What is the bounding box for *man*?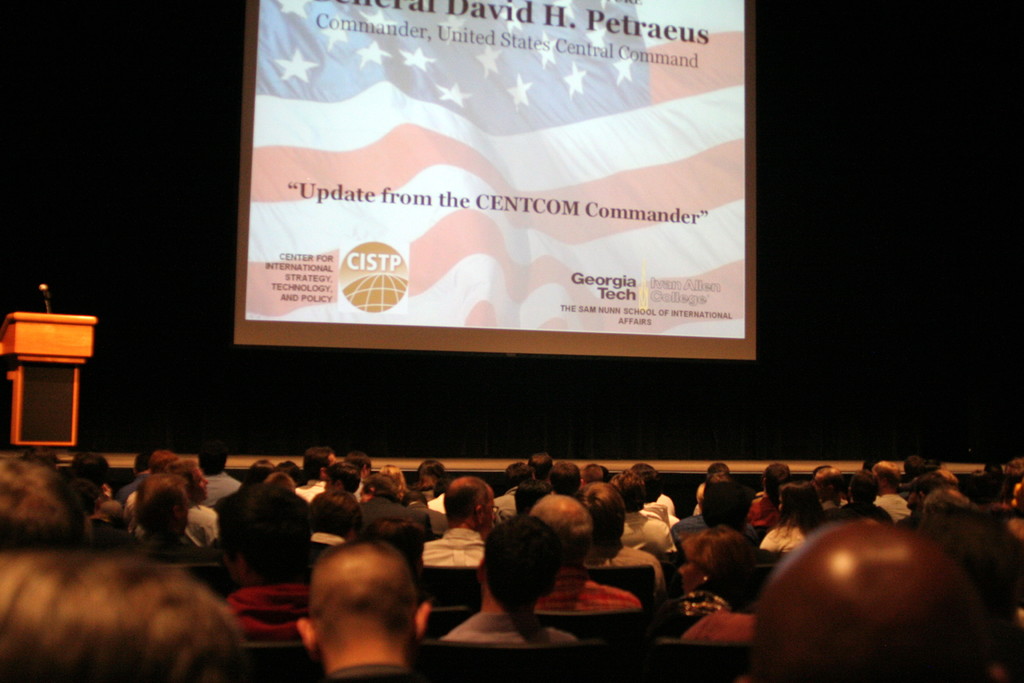
Rect(703, 484, 760, 538).
